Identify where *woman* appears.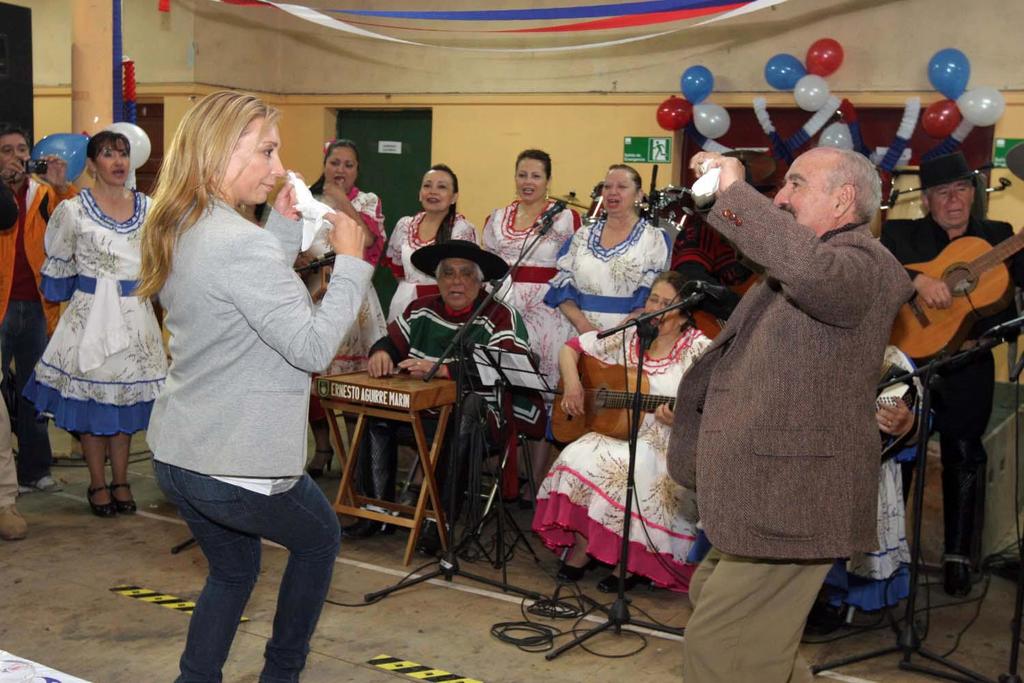
Appears at 303 139 388 478.
